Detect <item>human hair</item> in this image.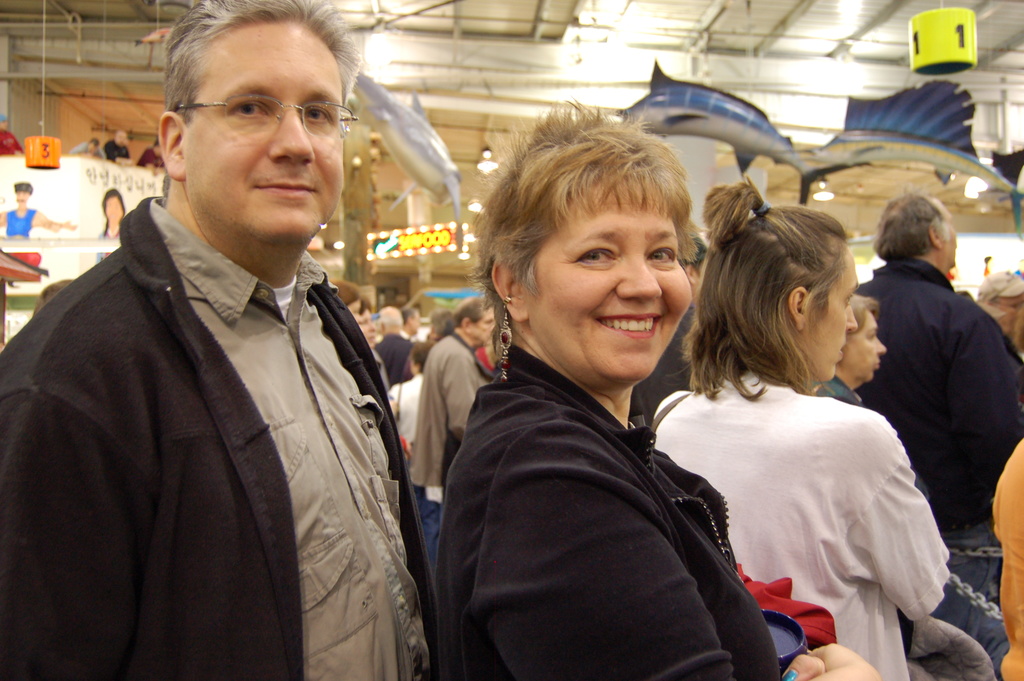
Detection: (left=154, top=138, right=159, bottom=146).
